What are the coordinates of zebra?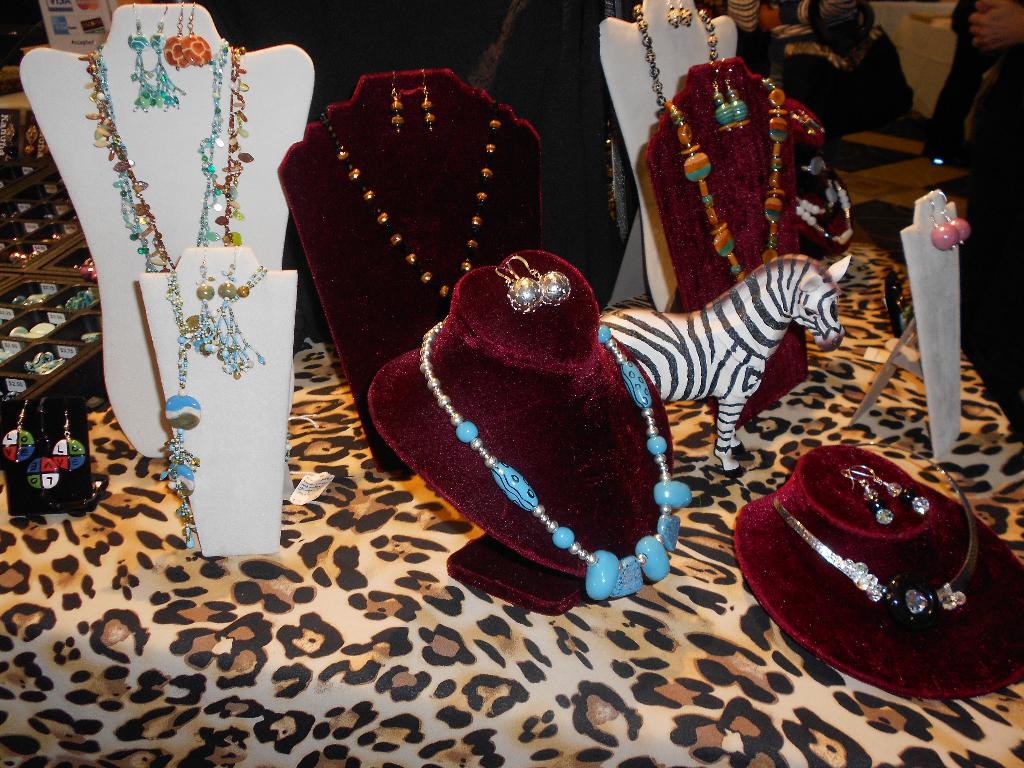
pyautogui.locateOnScreen(600, 257, 851, 476).
